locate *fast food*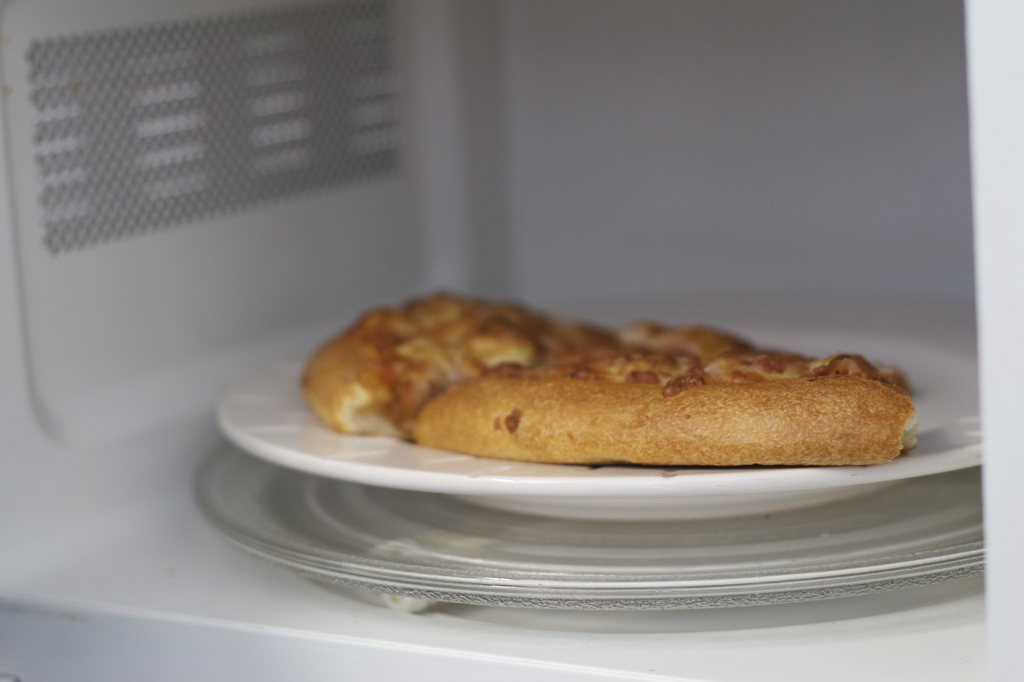
{"x1": 624, "y1": 320, "x2": 919, "y2": 402}
